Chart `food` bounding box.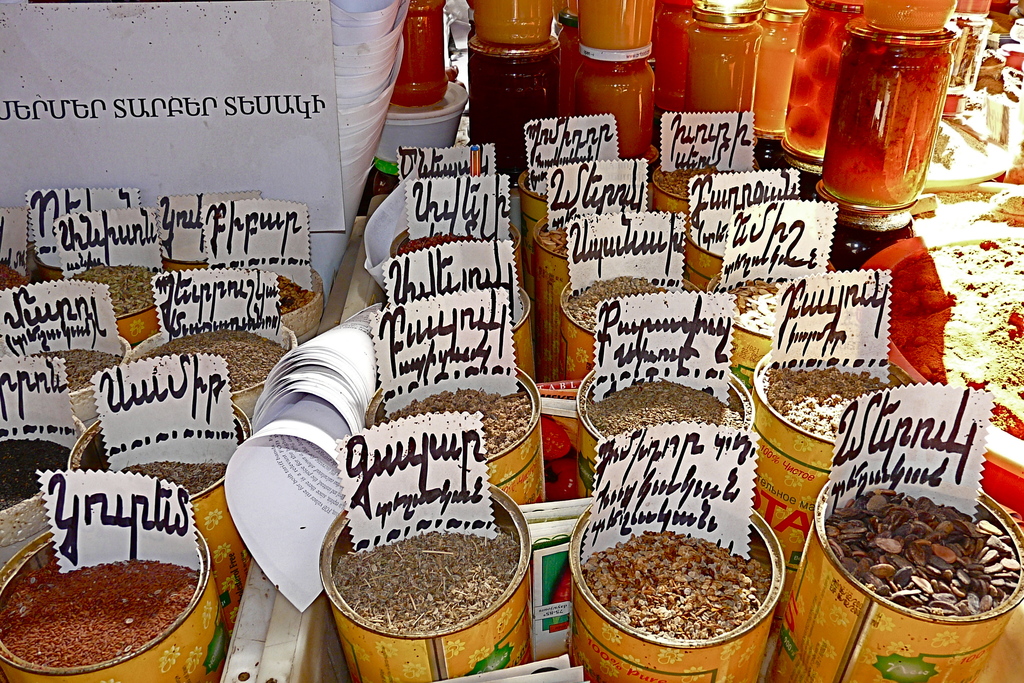
Charted: (x1=333, y1=530, x2=519, y2=631).
